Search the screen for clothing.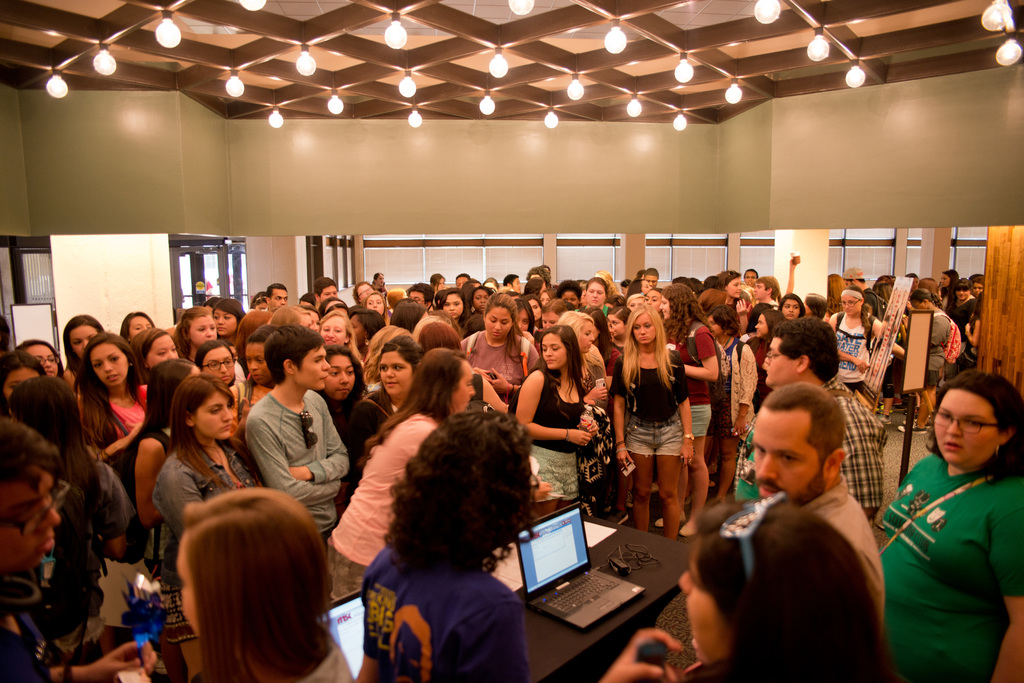
Found at [674,652,739,682].
